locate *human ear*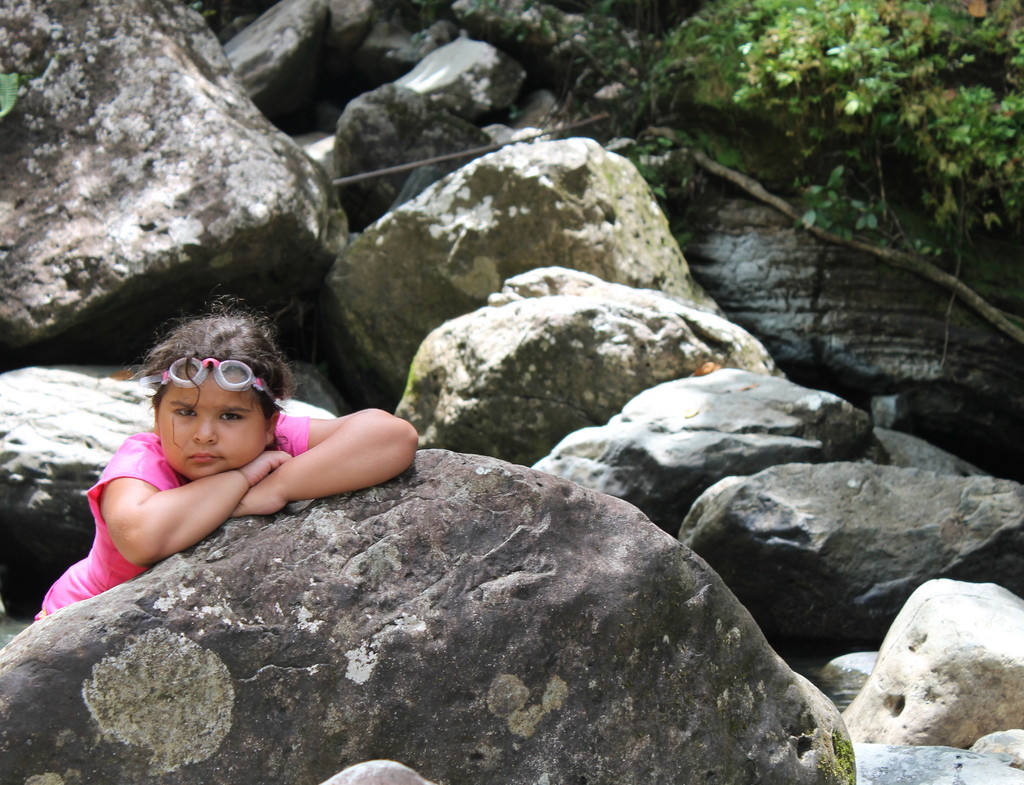
bbox=(152, 403, 159, 438)
